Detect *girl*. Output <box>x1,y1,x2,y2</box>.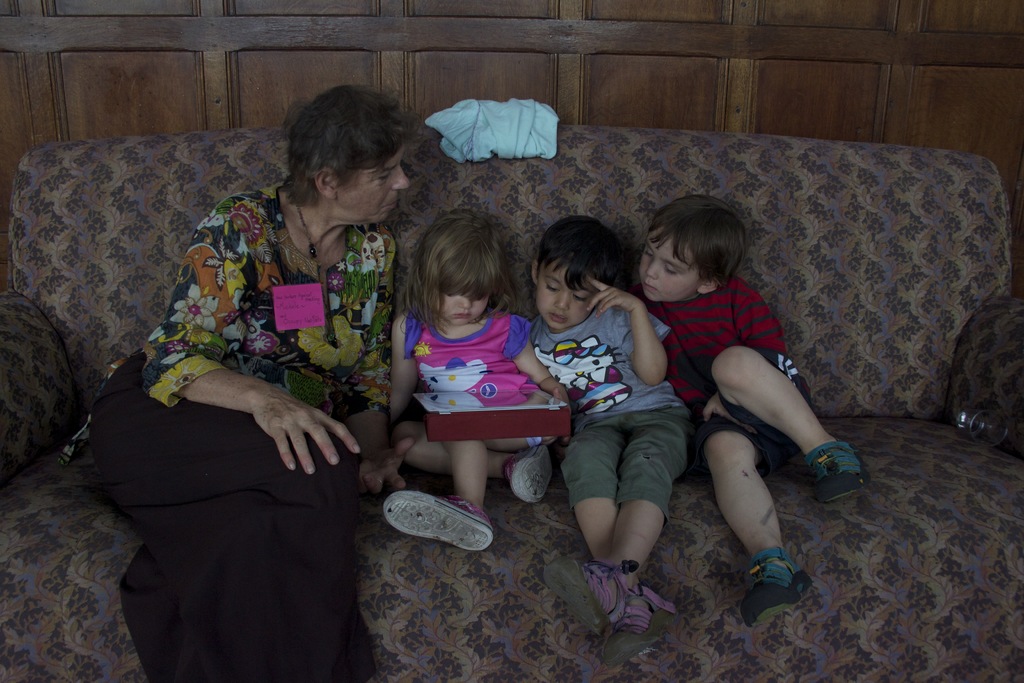
<box>380,201,575,556</box>.
